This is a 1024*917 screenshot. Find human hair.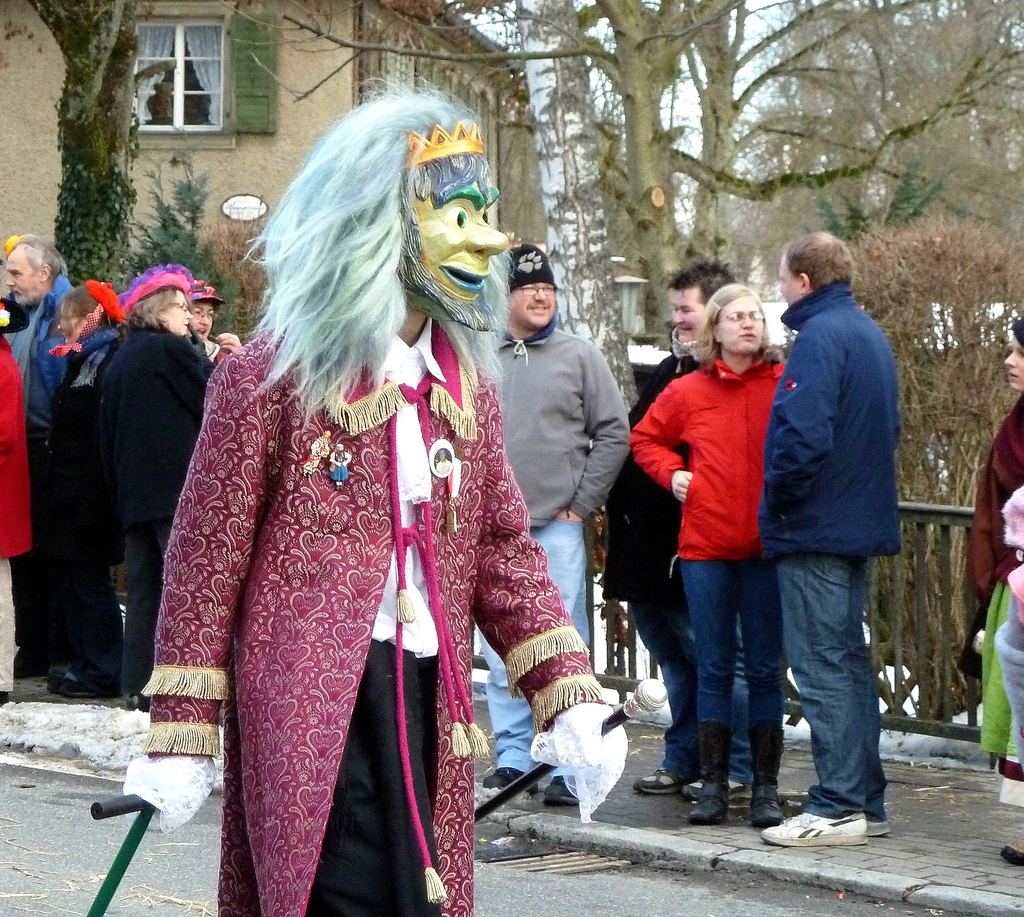
Bounding box: l=669, t=257, r=737, b=322.
